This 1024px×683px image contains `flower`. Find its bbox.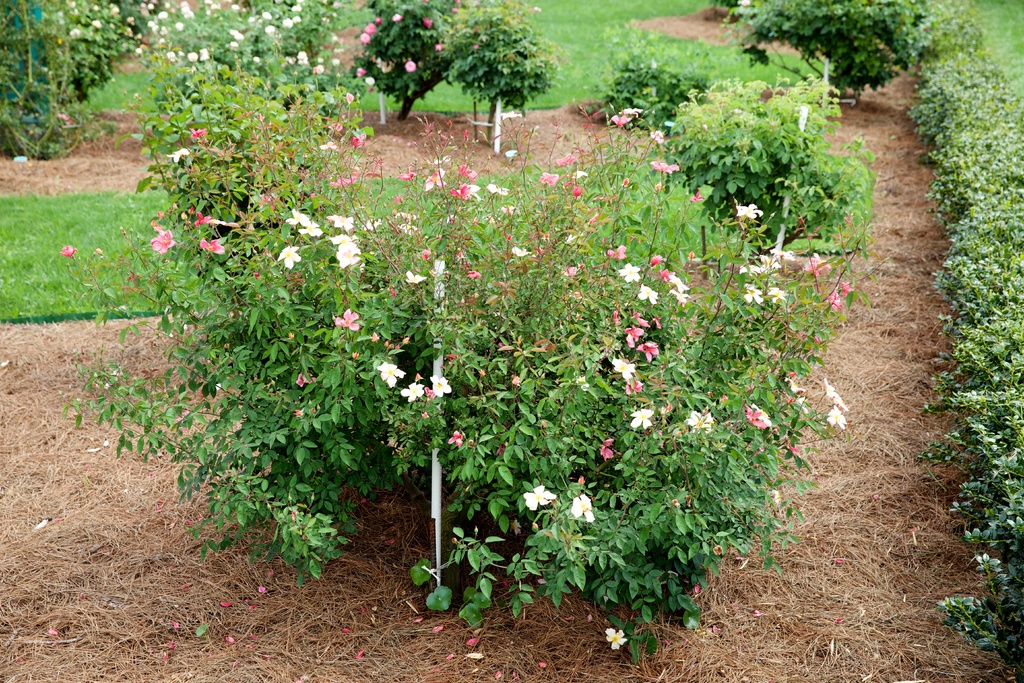
450/181/480/204.
